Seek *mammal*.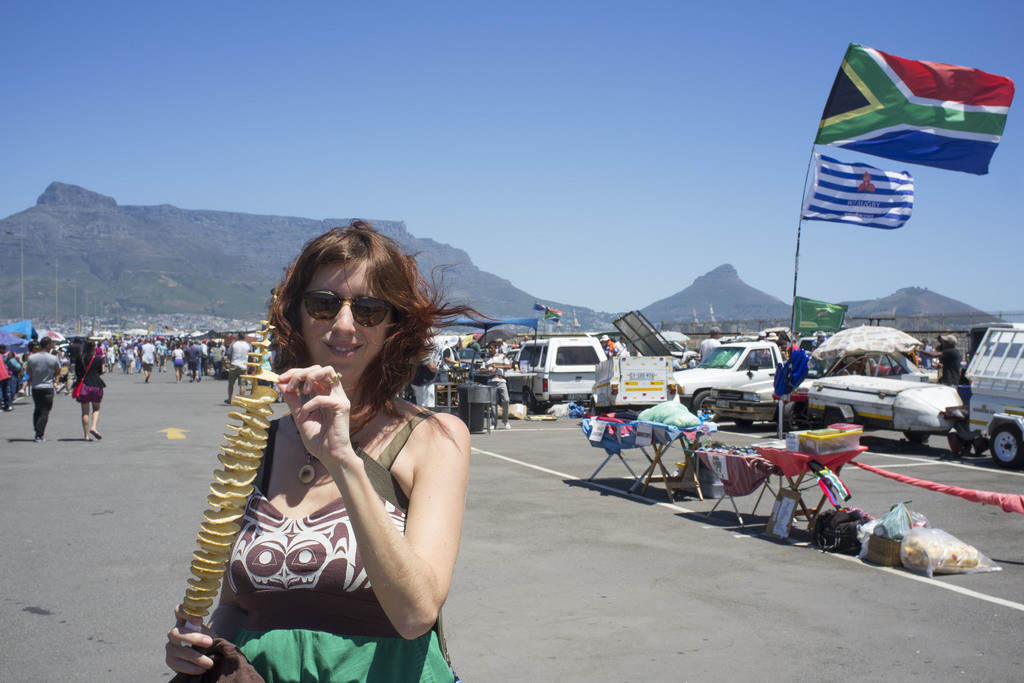
{"x1": 188, "y1": 318, "x2": 483, "y2": 675}.
